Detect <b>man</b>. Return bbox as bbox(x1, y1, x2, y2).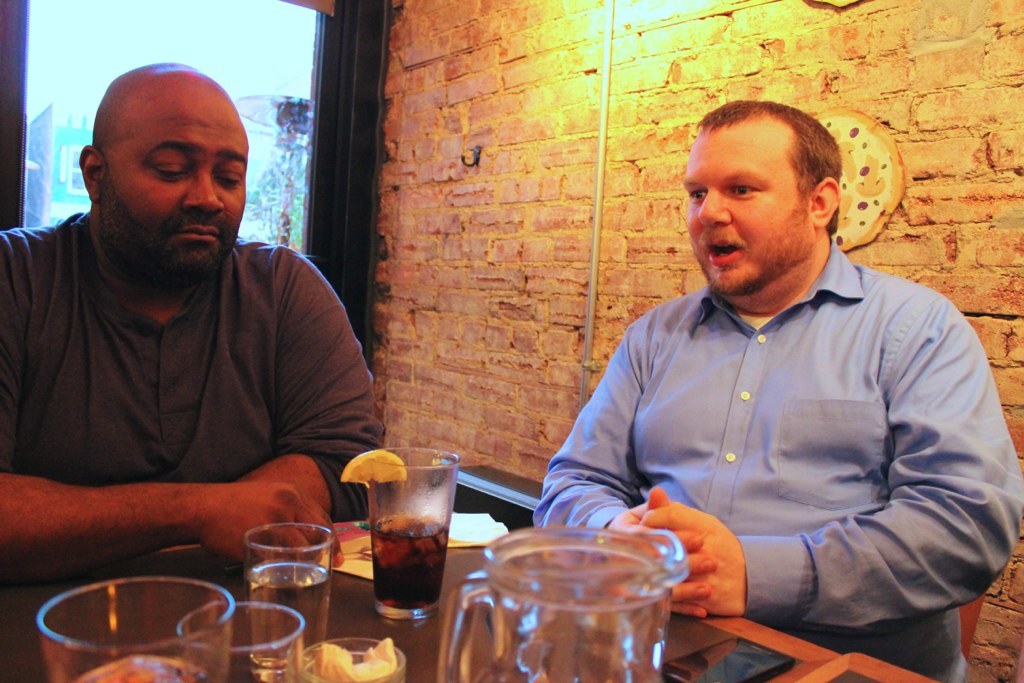
bbox(0, 62, 397, 622).
